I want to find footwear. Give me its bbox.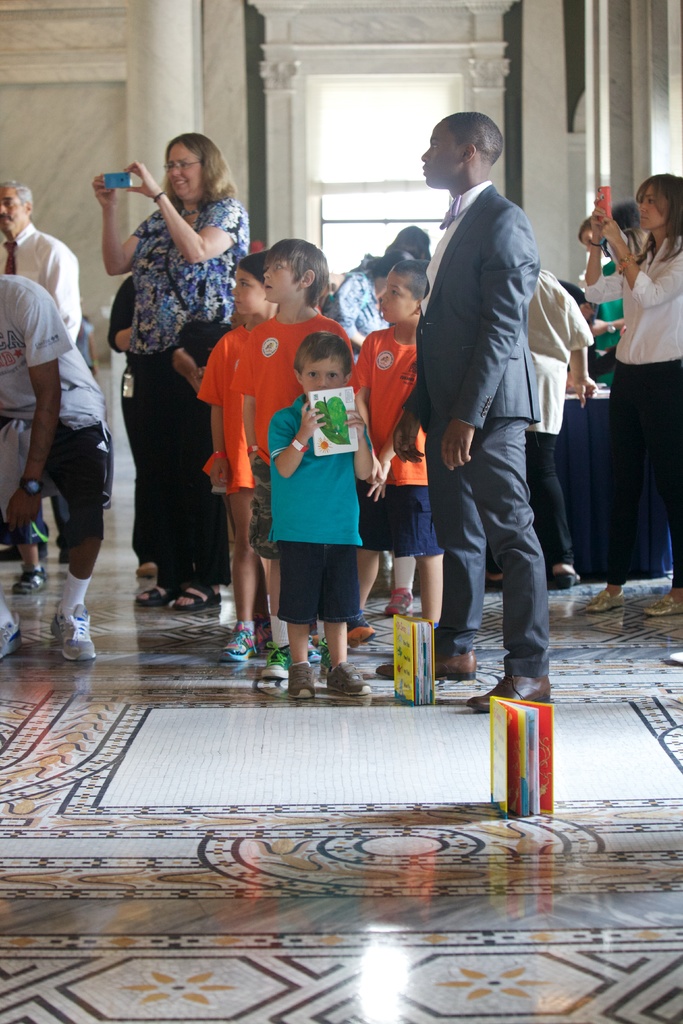
bbox(288, 665, 315, 704).
